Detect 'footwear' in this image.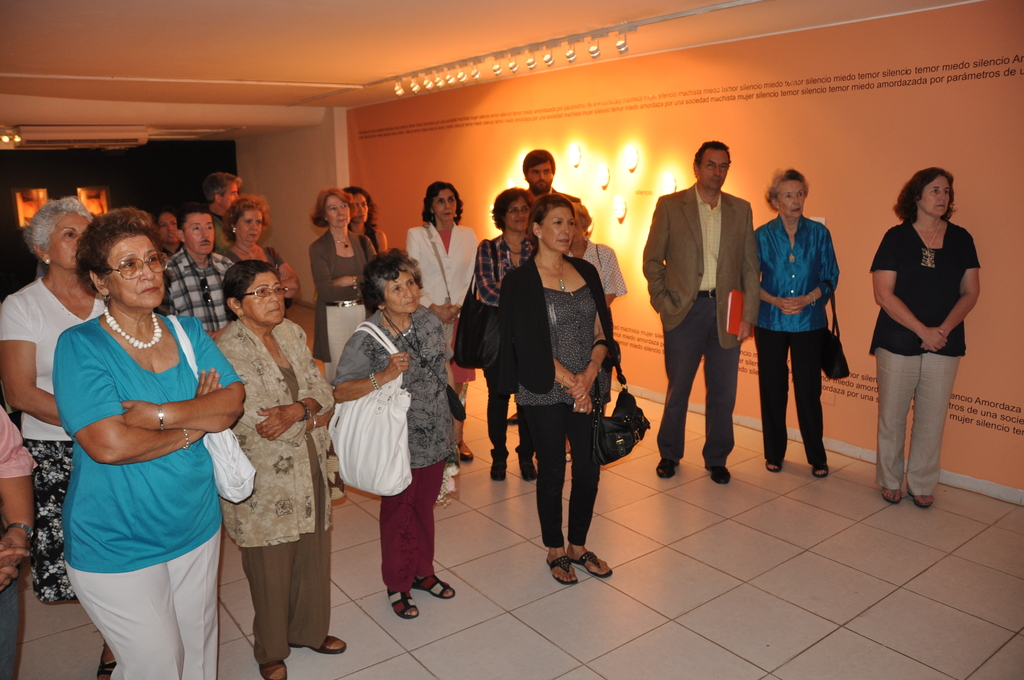
Detection: l=388, t=588, r=420, b=619.
